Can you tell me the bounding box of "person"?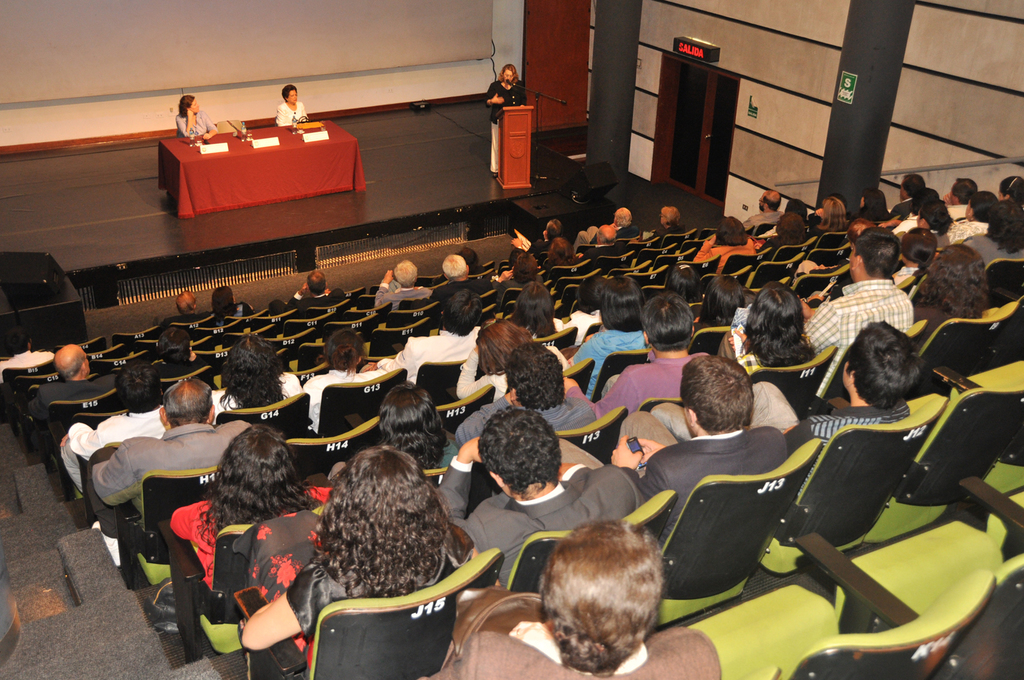
box=[988, 167, 1012, 259].
